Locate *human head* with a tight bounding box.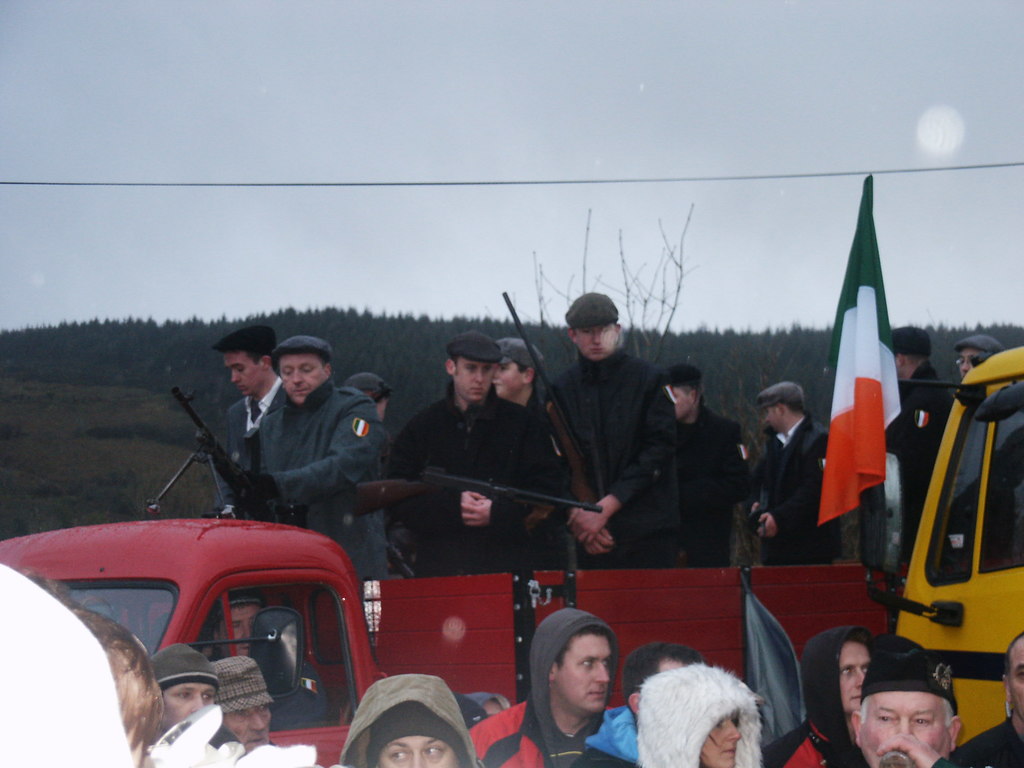
l=68, t=607, r=165, b=765.
